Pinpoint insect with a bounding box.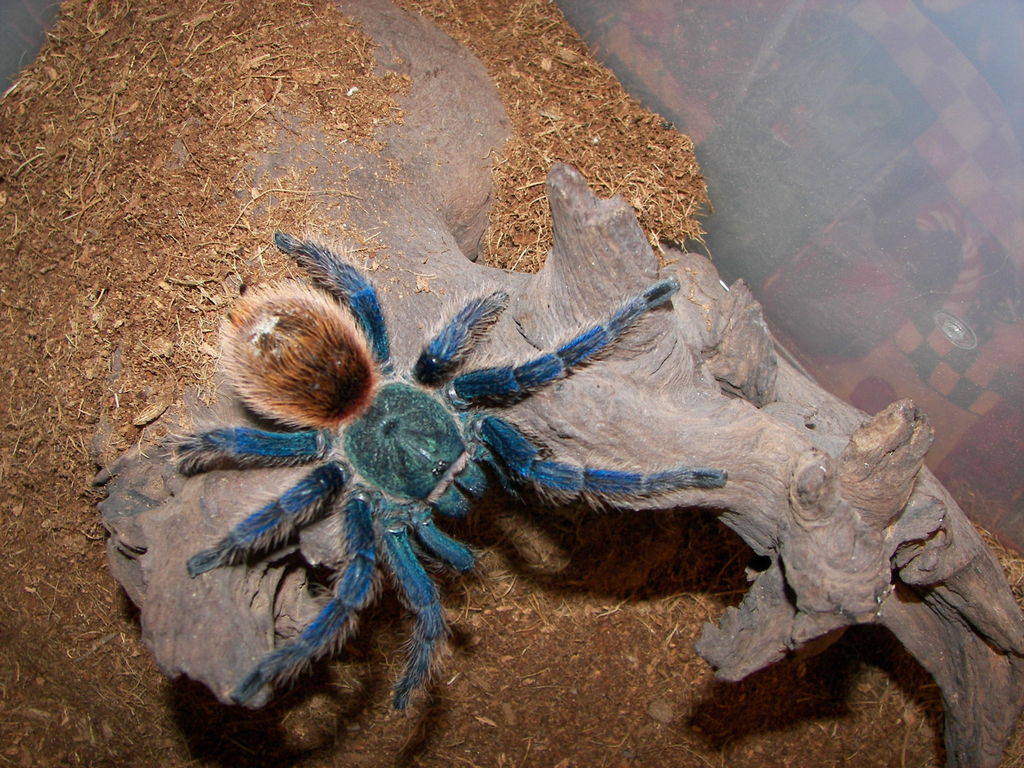
157/236/730/719.
